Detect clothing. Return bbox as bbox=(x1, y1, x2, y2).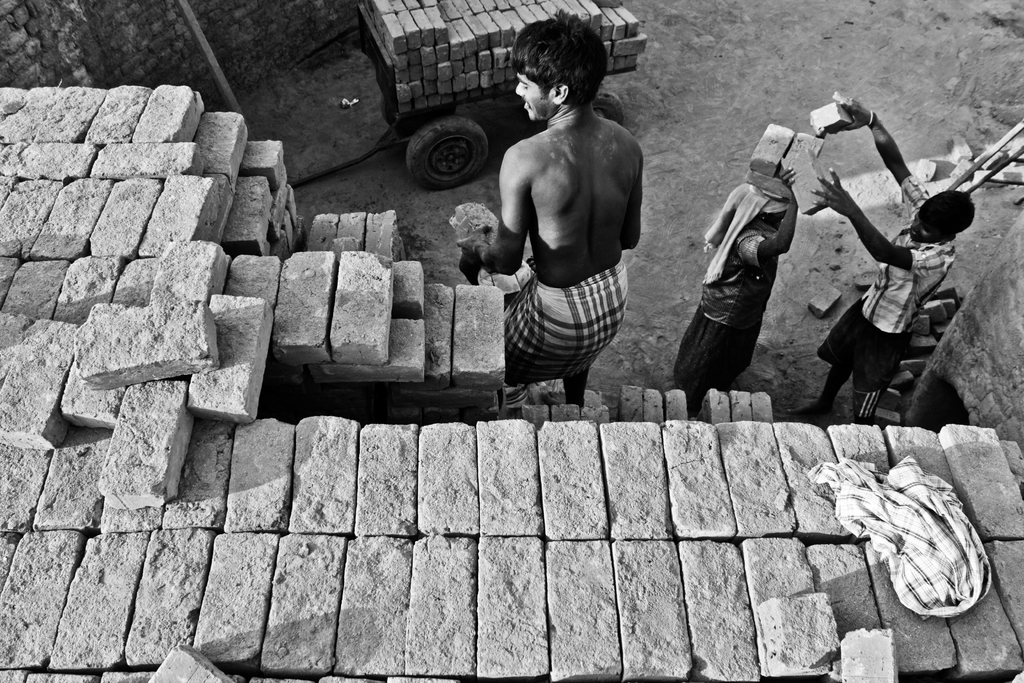
bbox=(502, 259, 627, 387).
